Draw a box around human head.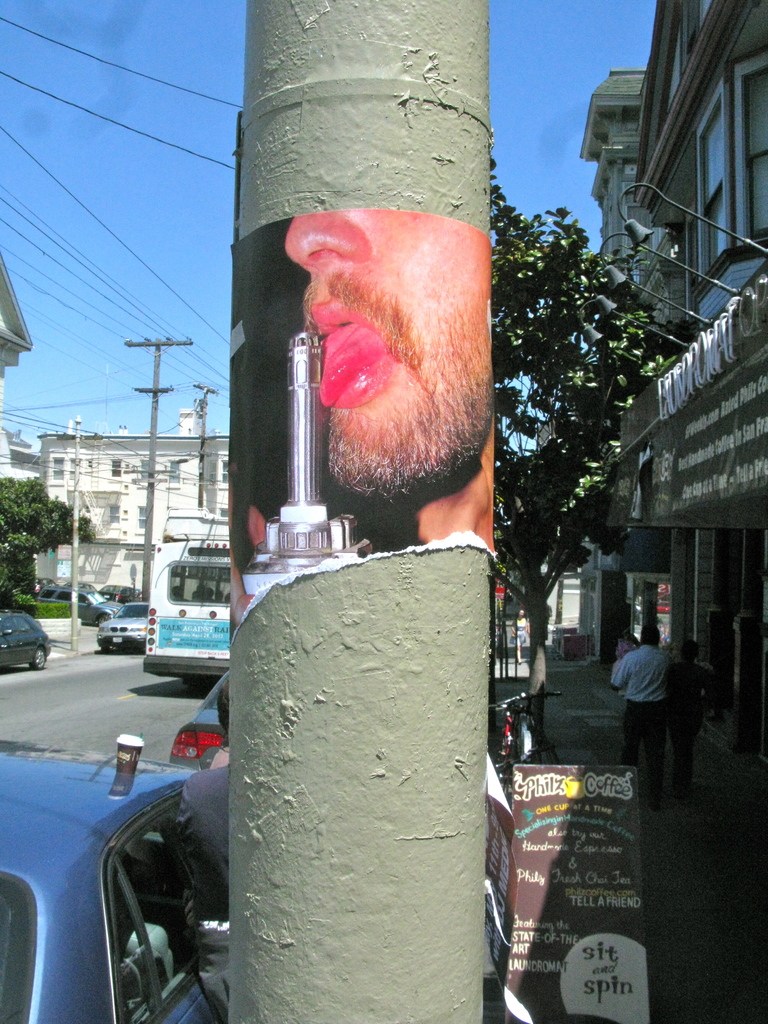
285:184:495:454.
